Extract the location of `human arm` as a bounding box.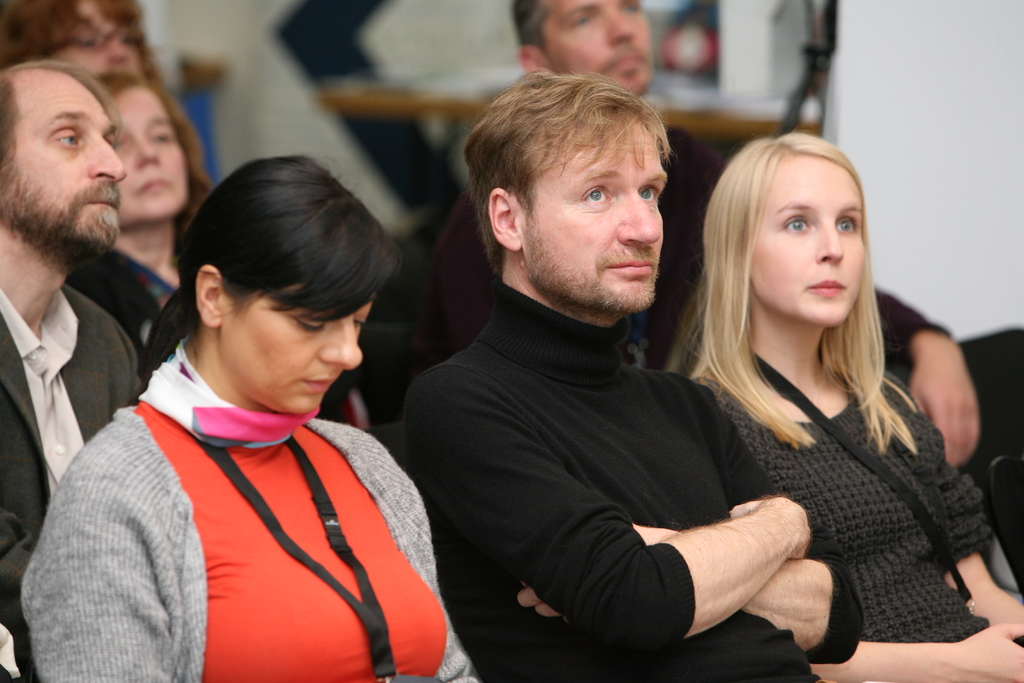
{"x1": 709, "y1": 393, "x2": 1023, "y2": 682}.
